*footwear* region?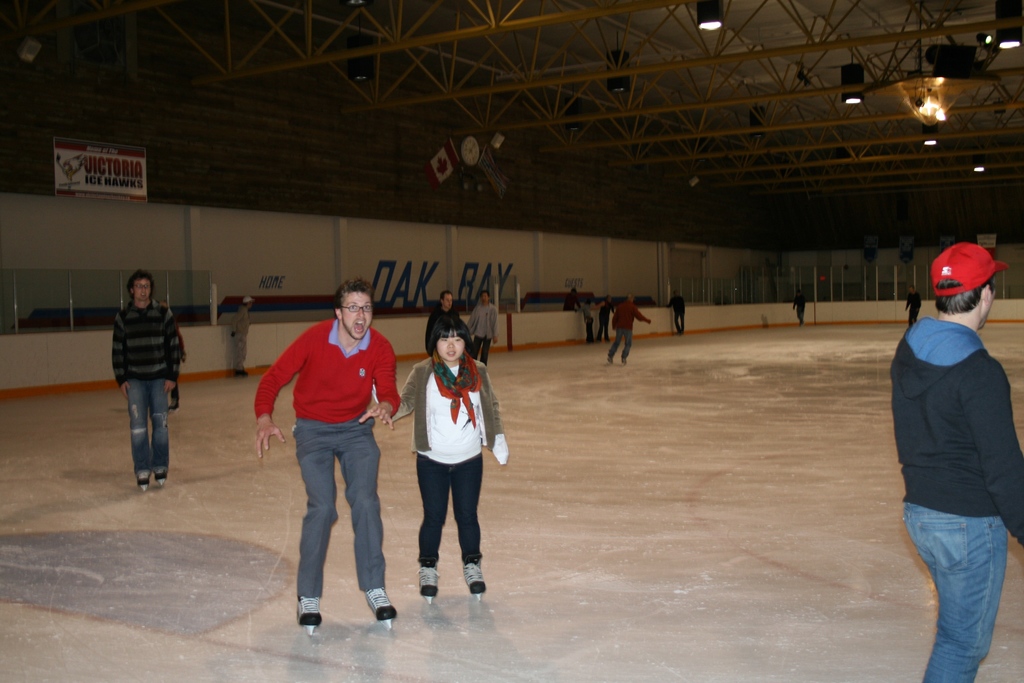
(x1=462, y1=559, x2=496, y2=594)
